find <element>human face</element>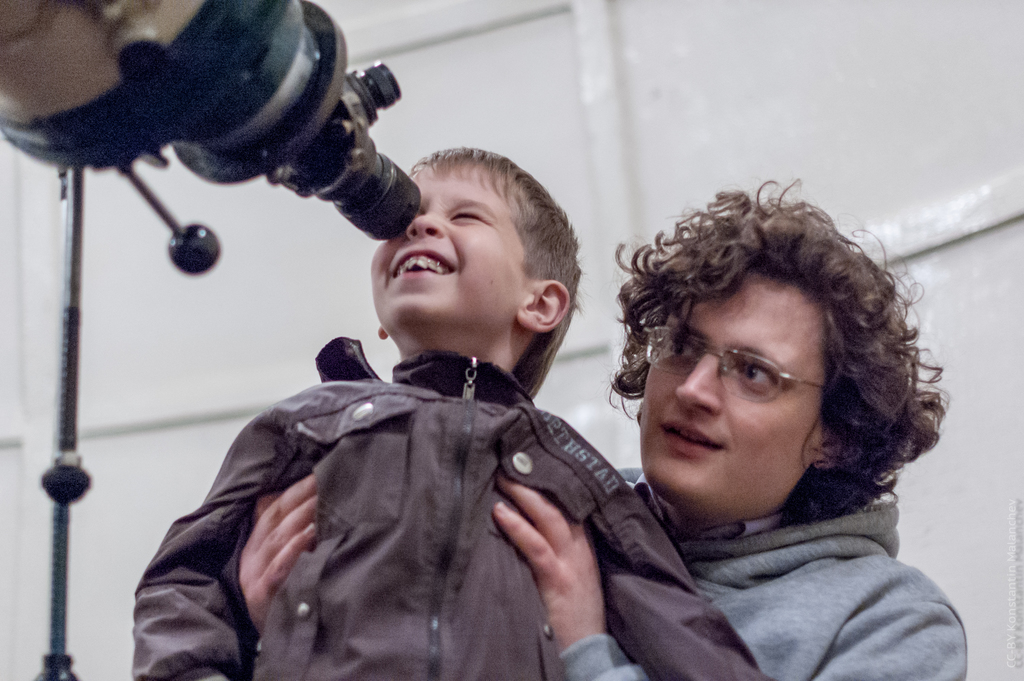
641, 272, 819, 503
